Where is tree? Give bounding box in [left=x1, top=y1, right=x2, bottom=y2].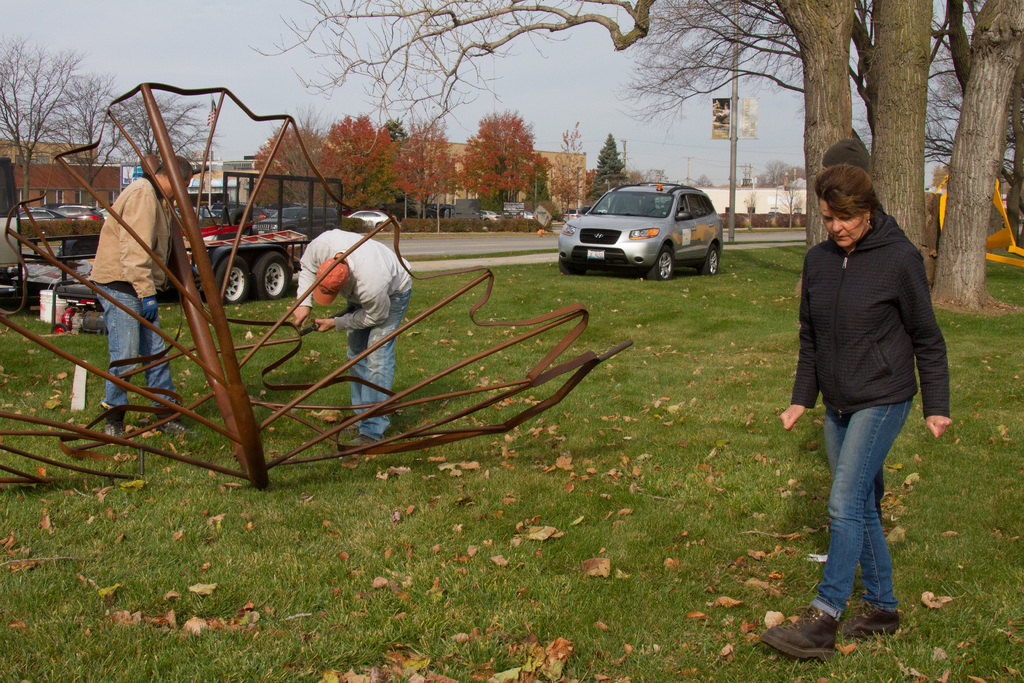
[left=630, top=164, right=675, bottom=181].
